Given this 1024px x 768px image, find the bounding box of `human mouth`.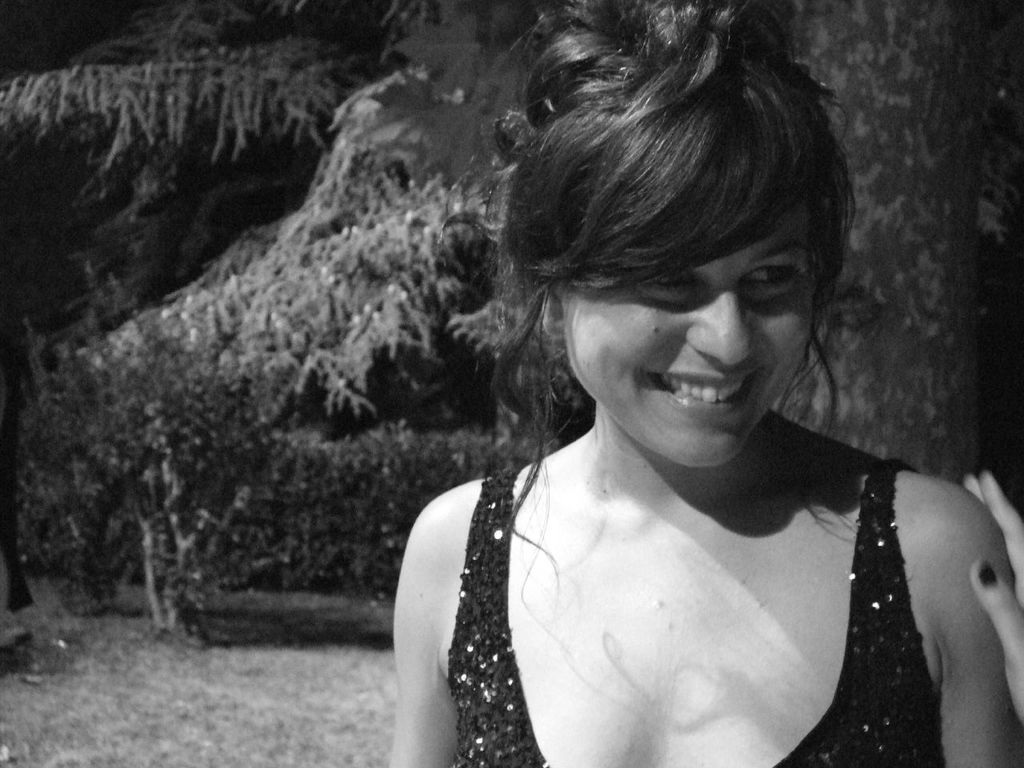
648:368:760:412.
